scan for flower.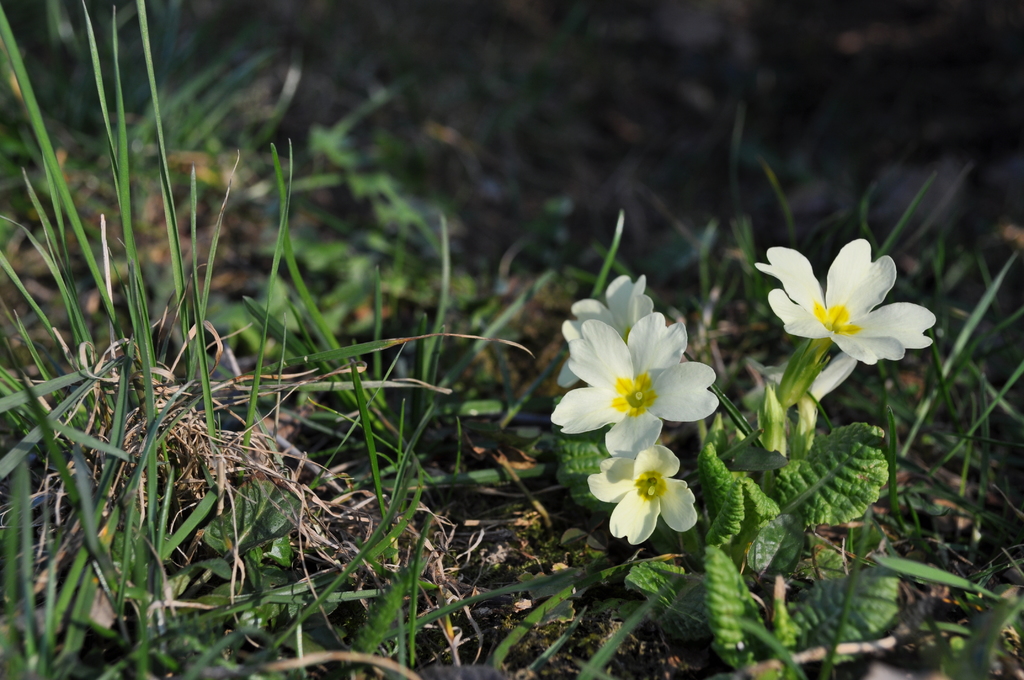
Scan result: detection(586, 440, 696, 547).
